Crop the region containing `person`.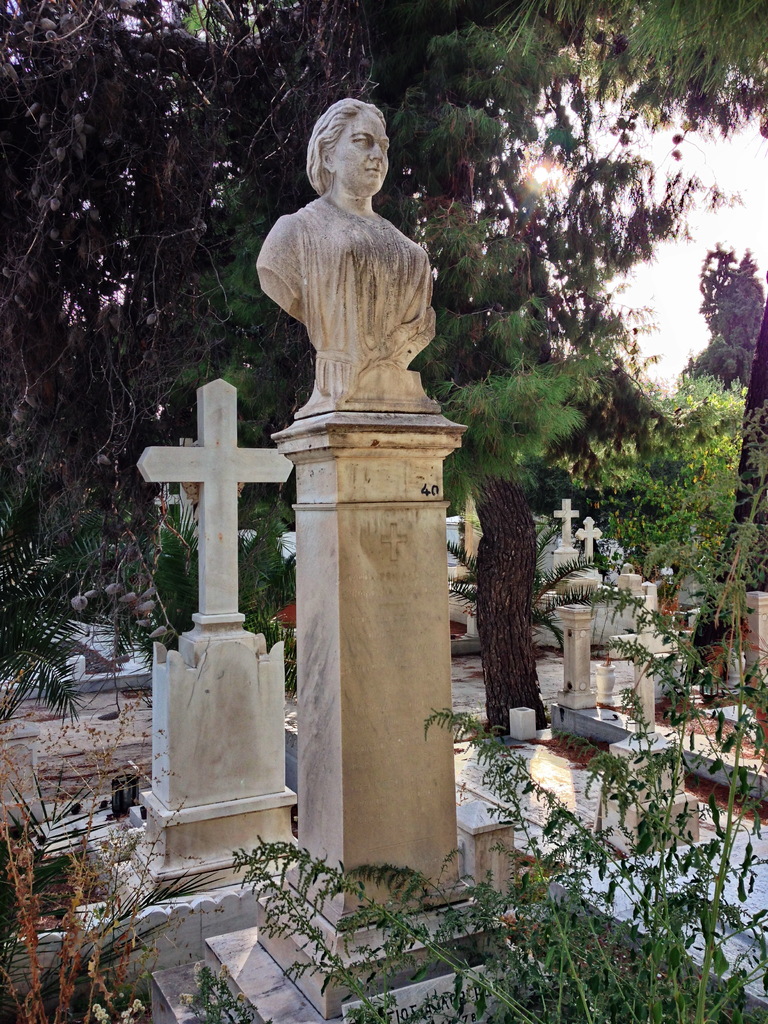
Crop region: (241,94,464,442).
